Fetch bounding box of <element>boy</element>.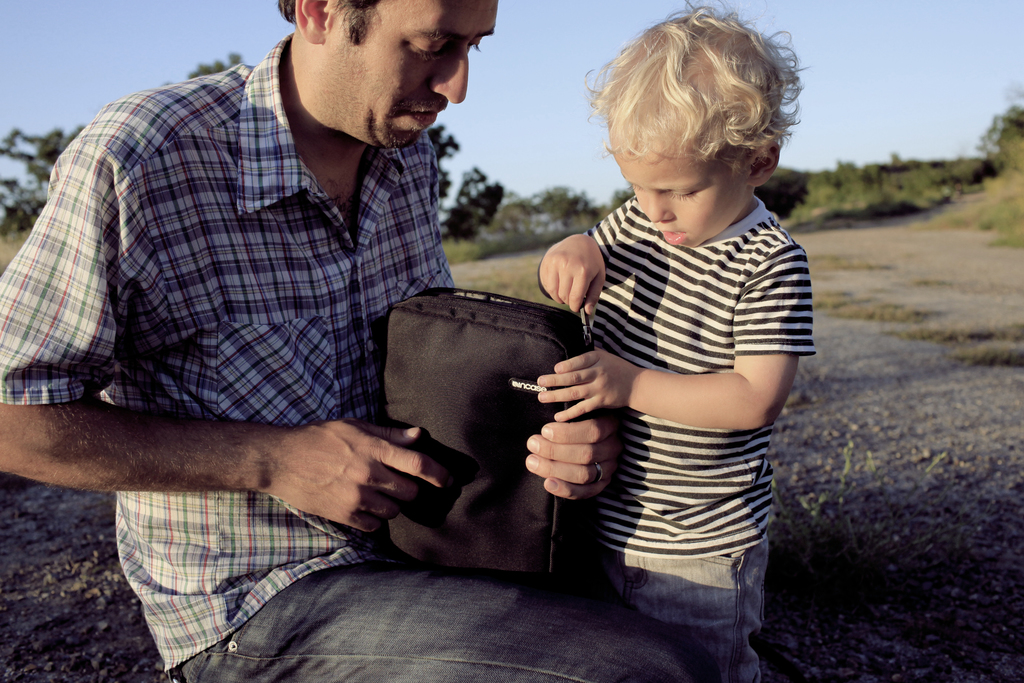
Bbox: box=[535, 0, 813, 675].
